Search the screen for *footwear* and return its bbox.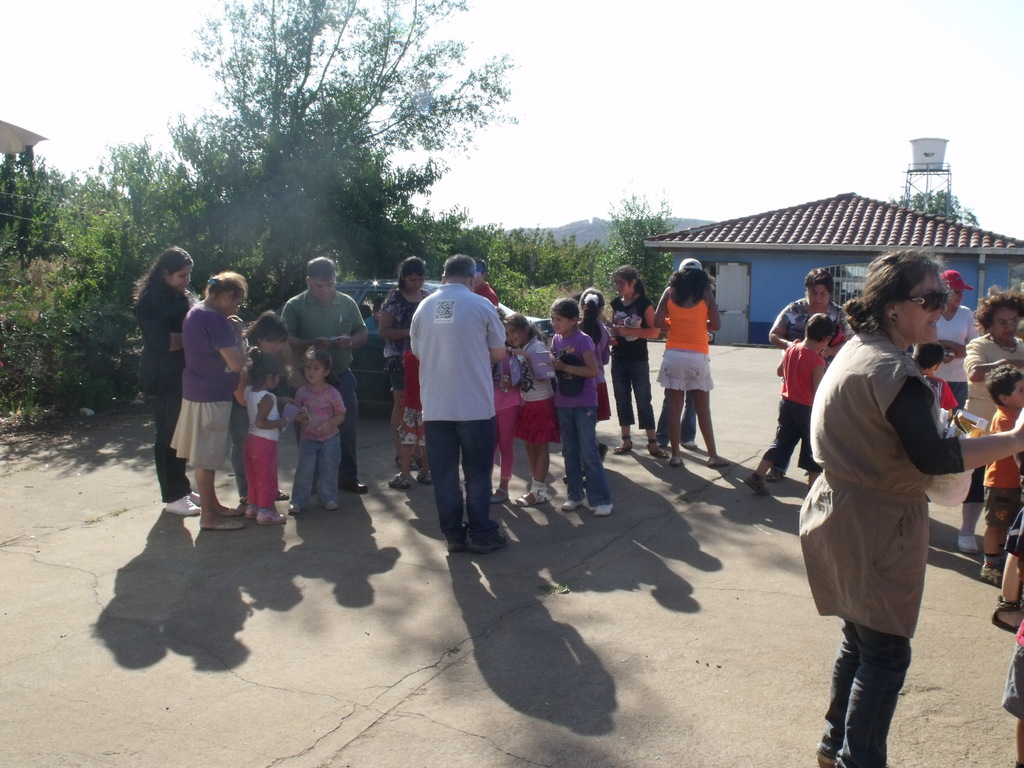
Found: 563 500 586 513.
